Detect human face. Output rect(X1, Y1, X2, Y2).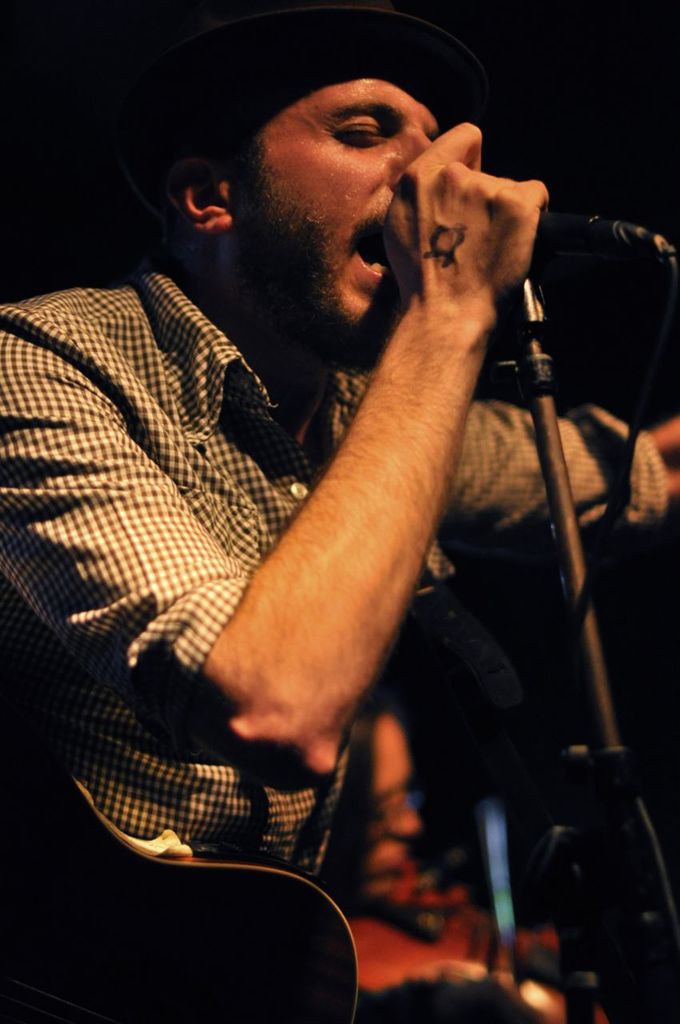
rect(239, 59, 449, 358).
